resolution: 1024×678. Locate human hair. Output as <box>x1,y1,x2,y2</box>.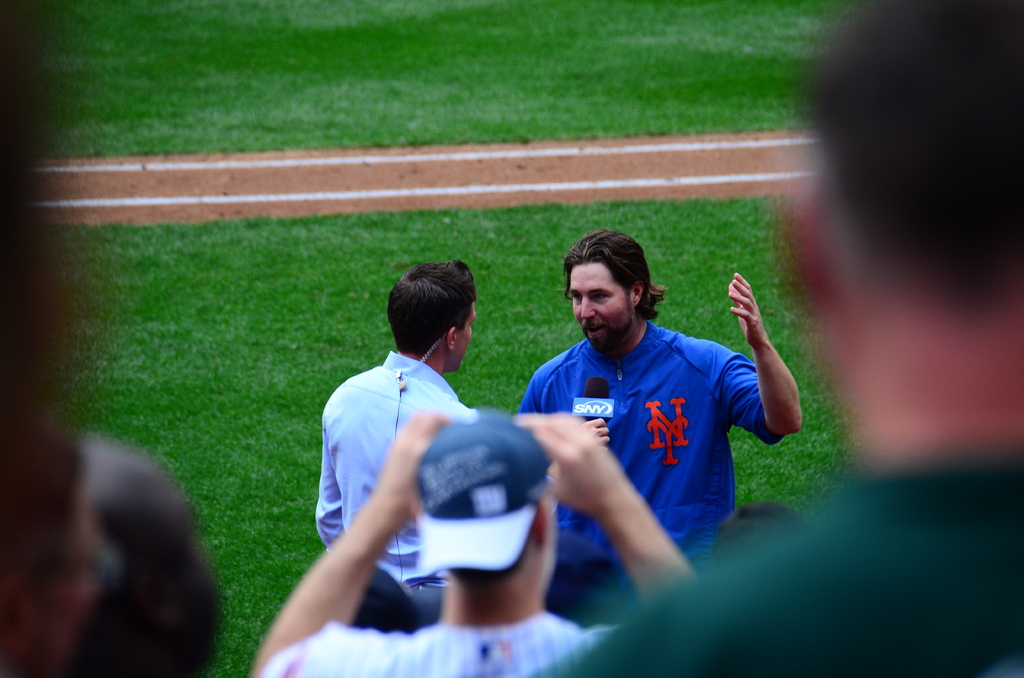
<box>0,0,90,677</box>.
